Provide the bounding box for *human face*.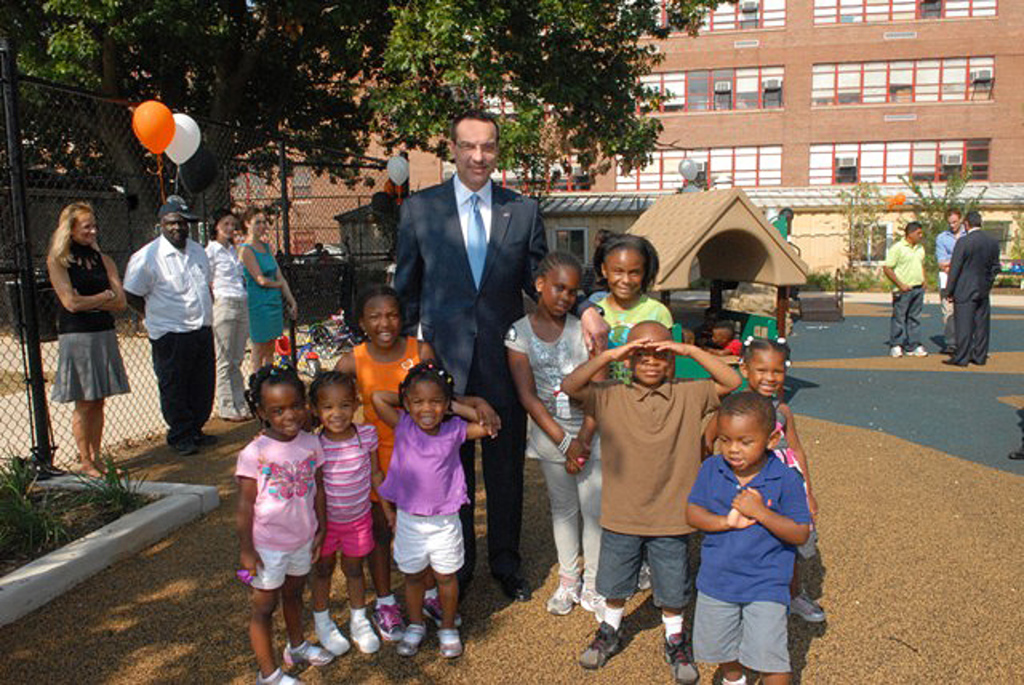
pyautogui.locateOnScreen(248, 211, 264, 237).
